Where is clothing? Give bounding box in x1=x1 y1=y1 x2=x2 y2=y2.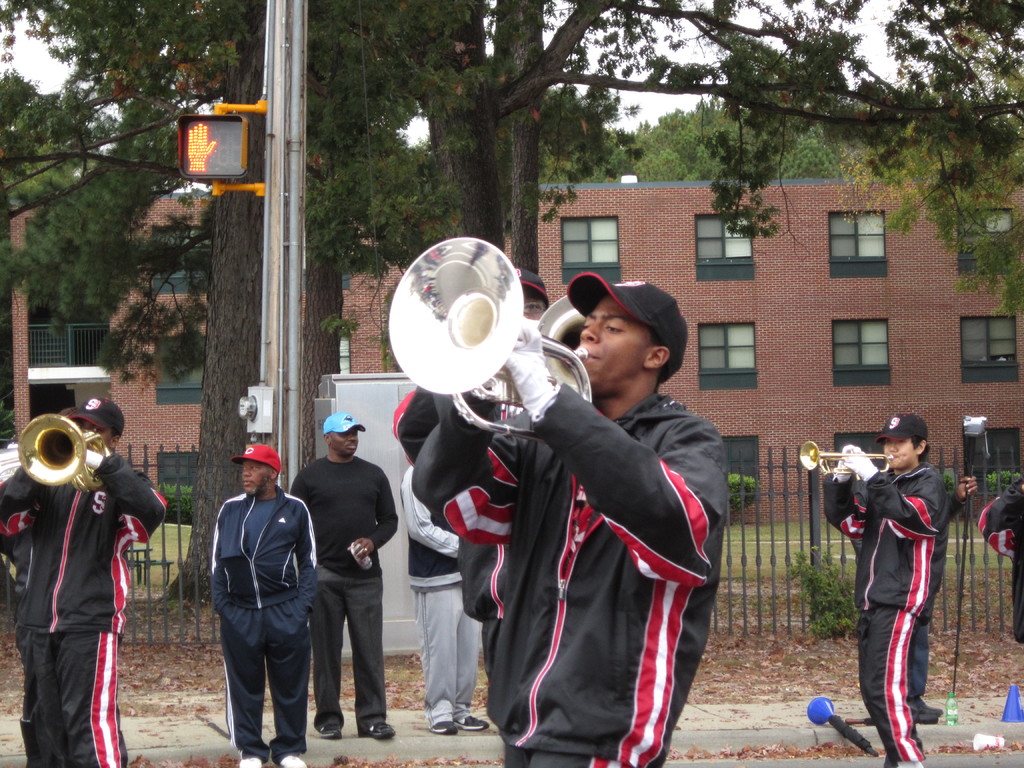
x1=406 y1=472 x2=478 y2=725.
